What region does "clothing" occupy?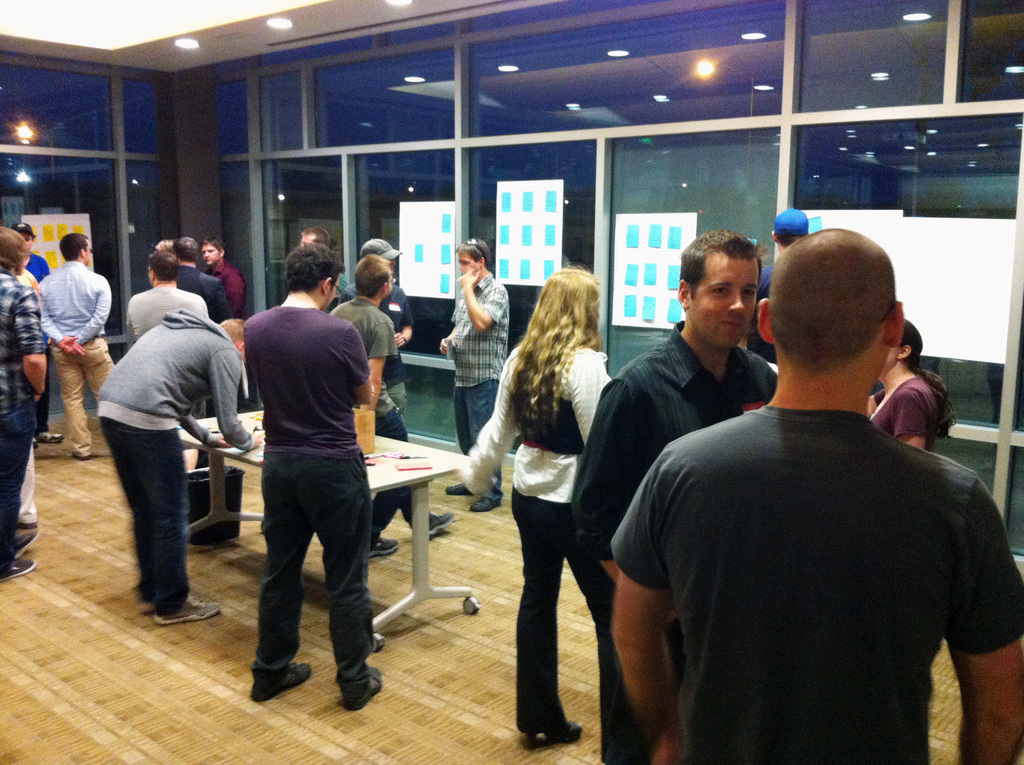
237/303/378/688.
